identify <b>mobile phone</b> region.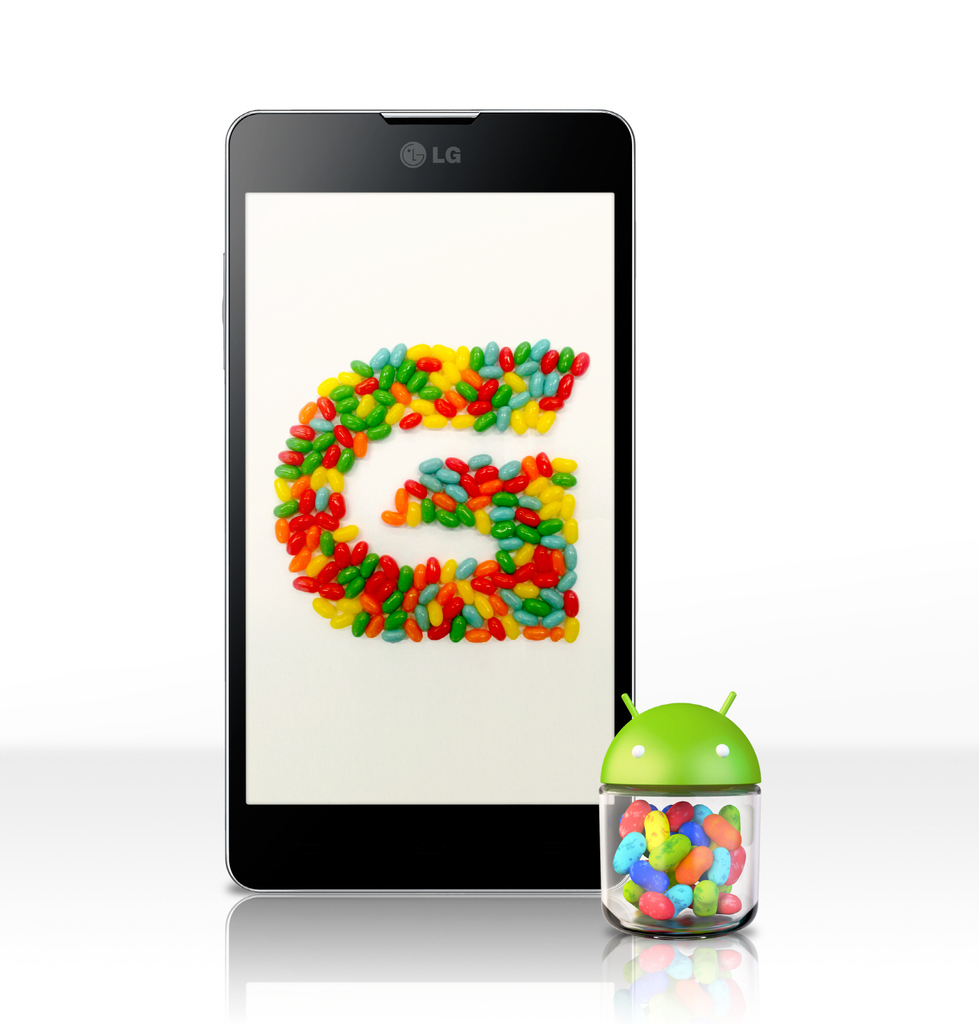
Region: <bbox>184, 113, 663, 837</bbox>.
